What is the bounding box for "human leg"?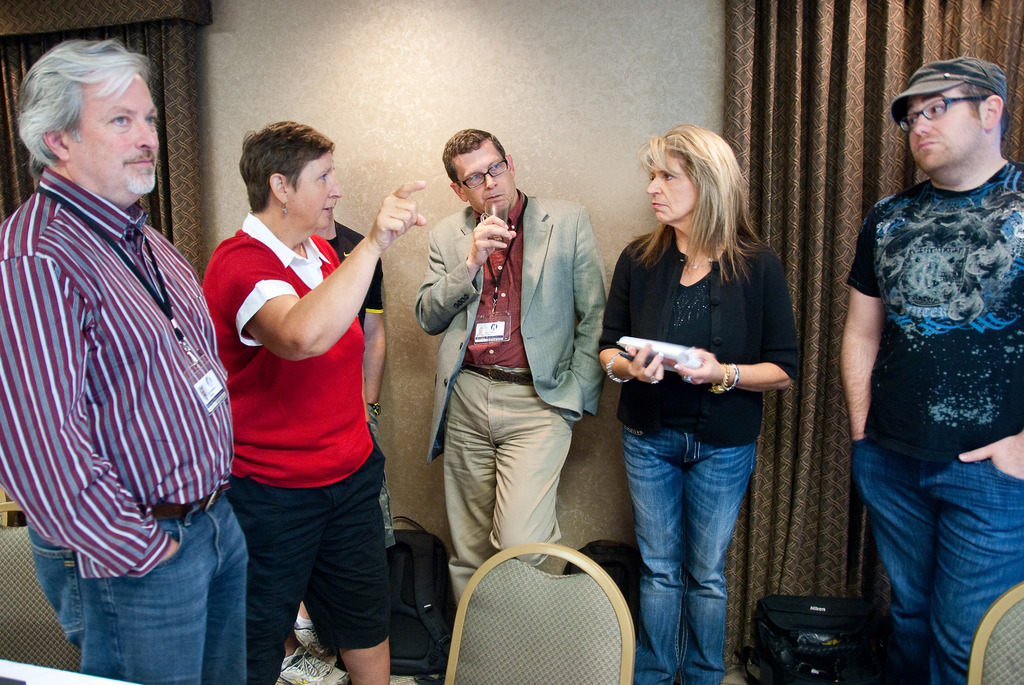
(303,454,390,684).
